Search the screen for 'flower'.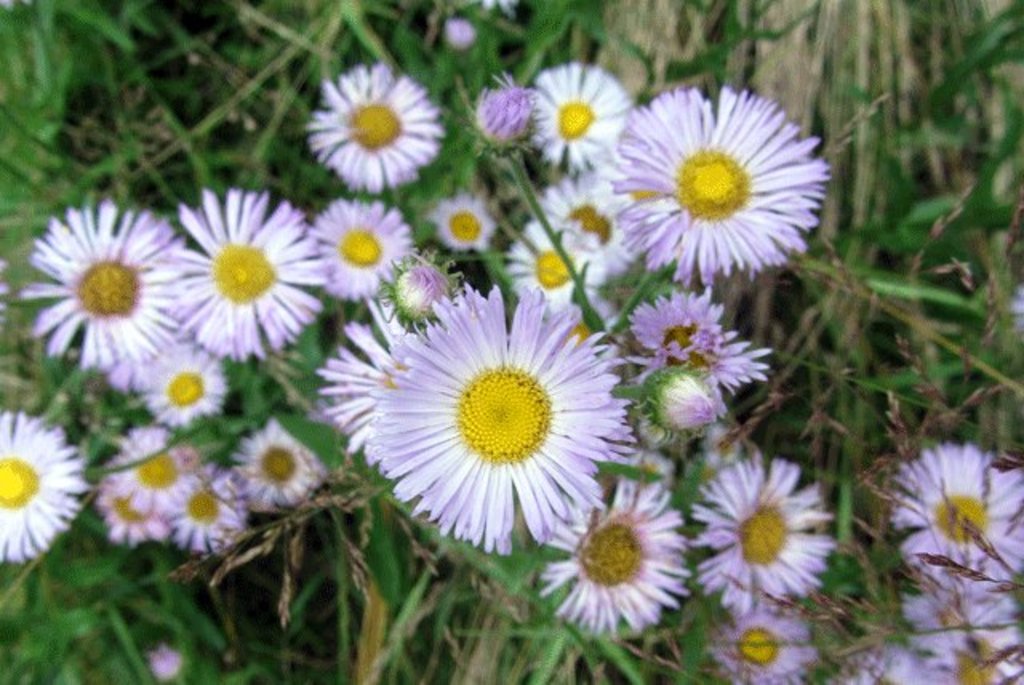
Found at <bbox>160, 463, 254, 563</bbox>.
